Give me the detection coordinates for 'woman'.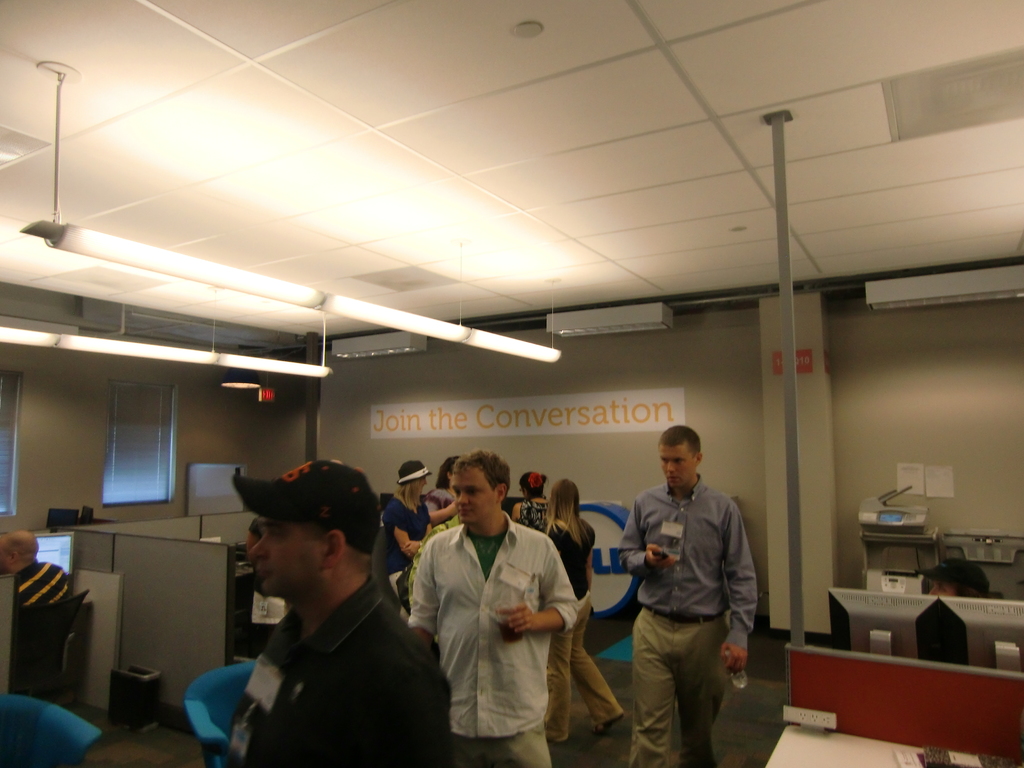
428,454,459,531.
